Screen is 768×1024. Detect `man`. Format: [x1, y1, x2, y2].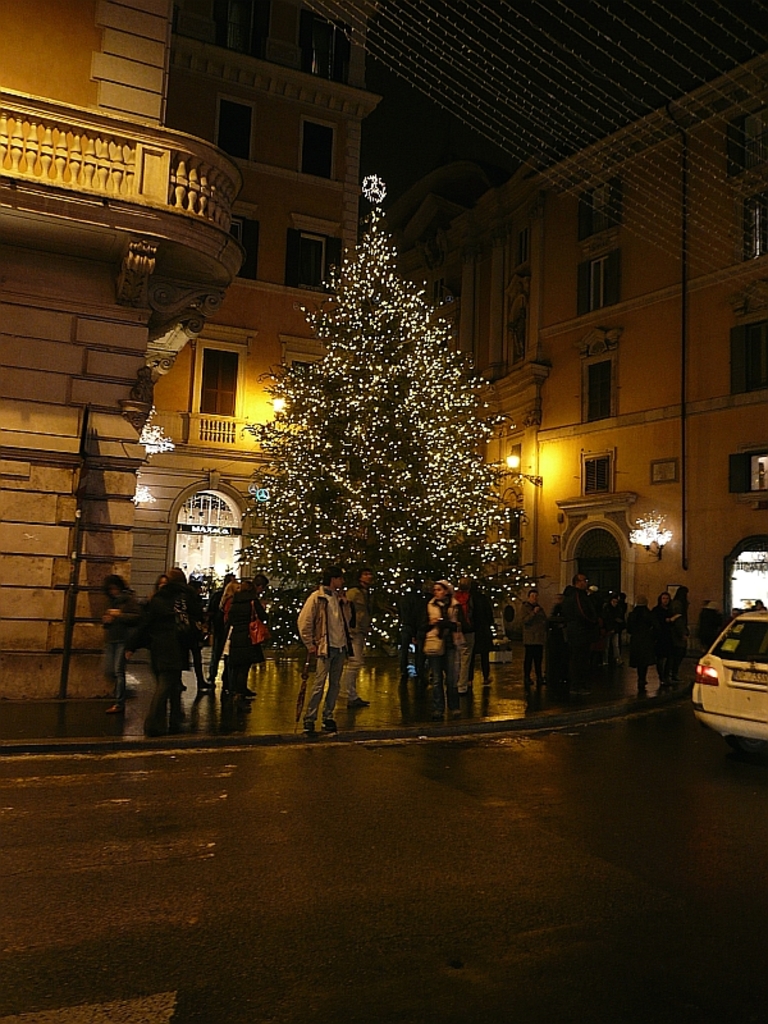
[626, 593, 657, 689].
